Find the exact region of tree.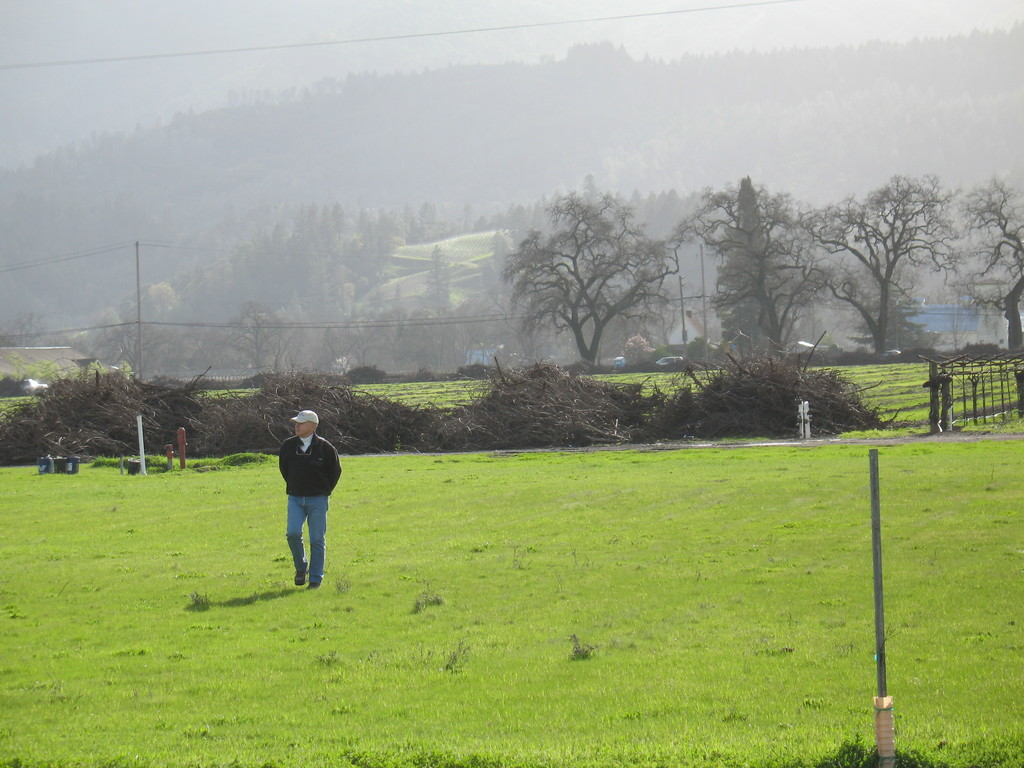
Exact region: (left=954, top=166, right=1023, bottom=415).
